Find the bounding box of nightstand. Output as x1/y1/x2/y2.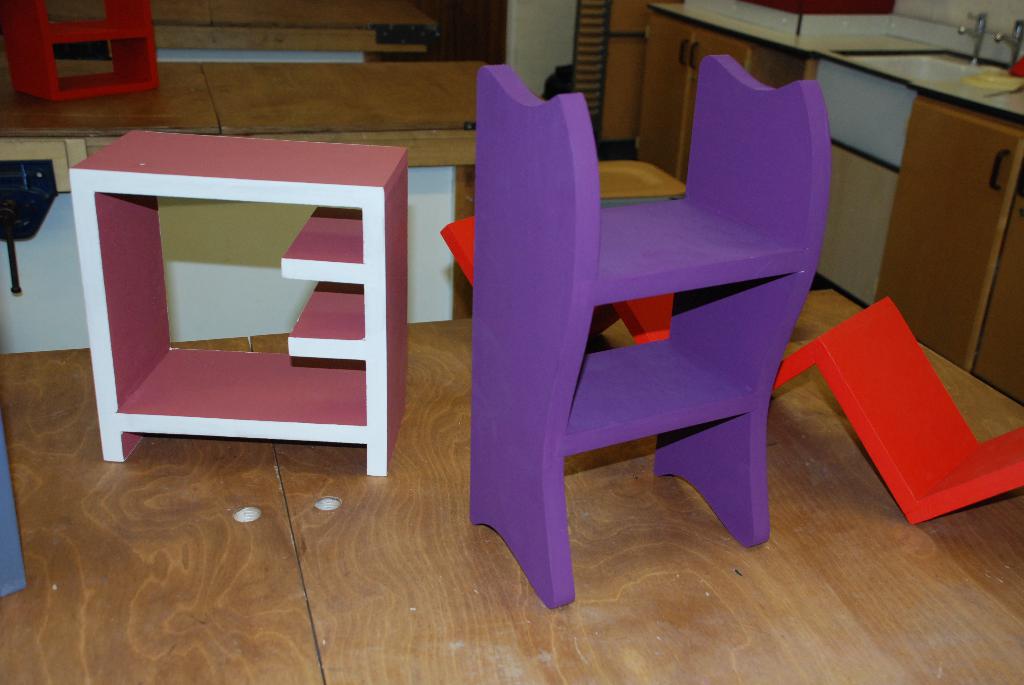
0/0/161/108.
